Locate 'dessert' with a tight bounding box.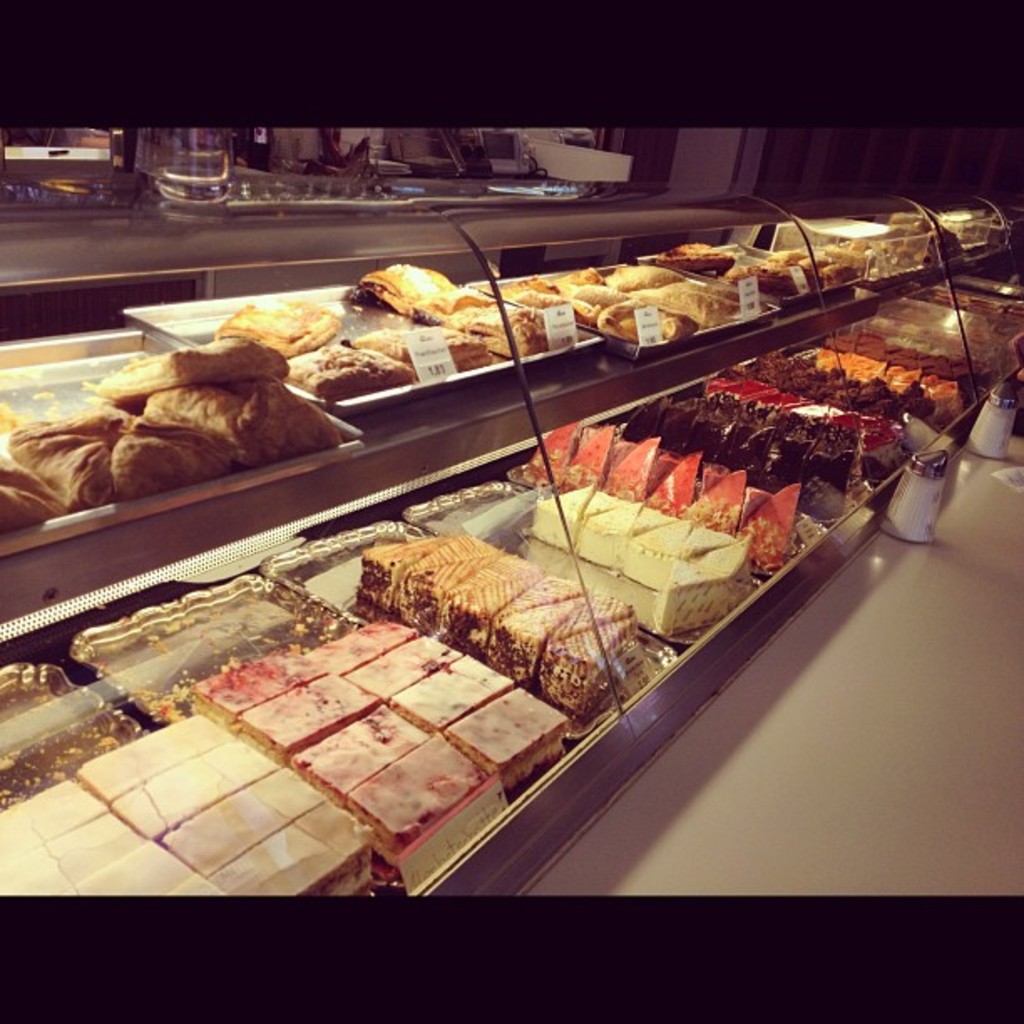
{"x1": 216, "y1": 795, "x2": 356, "y2": 900}.
